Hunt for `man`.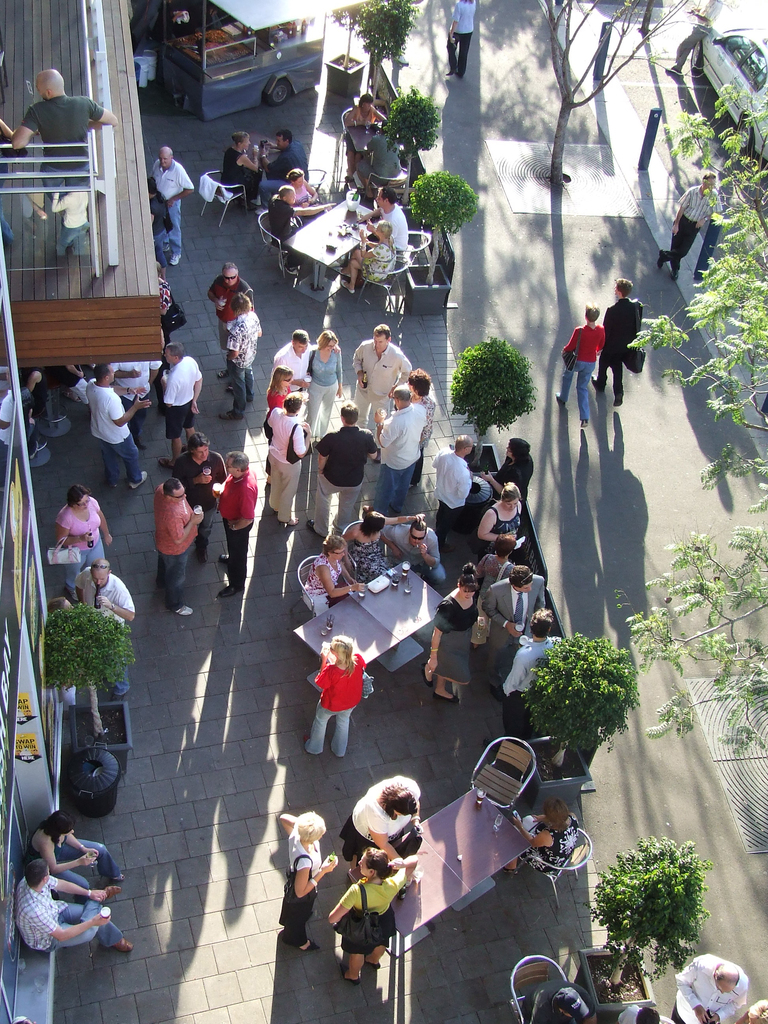
Hunted down at {"left": 484, "top": 561, "right": 547, "bottom": 694}.
